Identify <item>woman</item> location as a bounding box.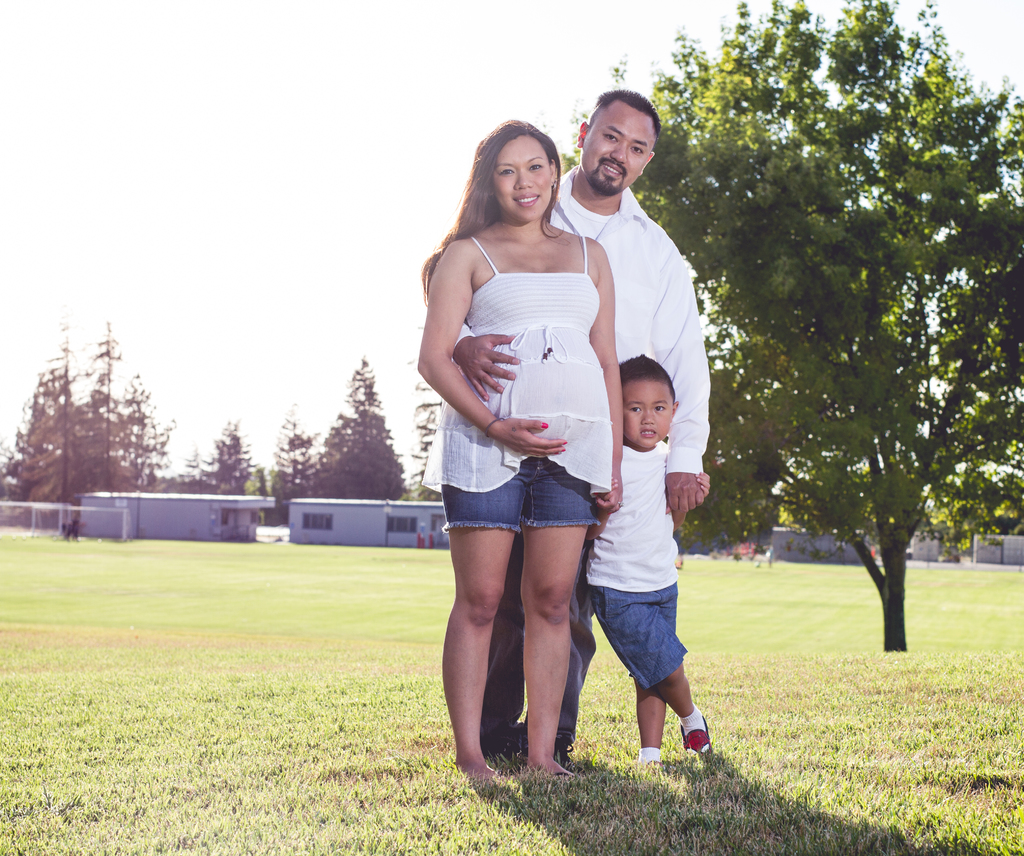
locate(410, 111, 650, 778).
